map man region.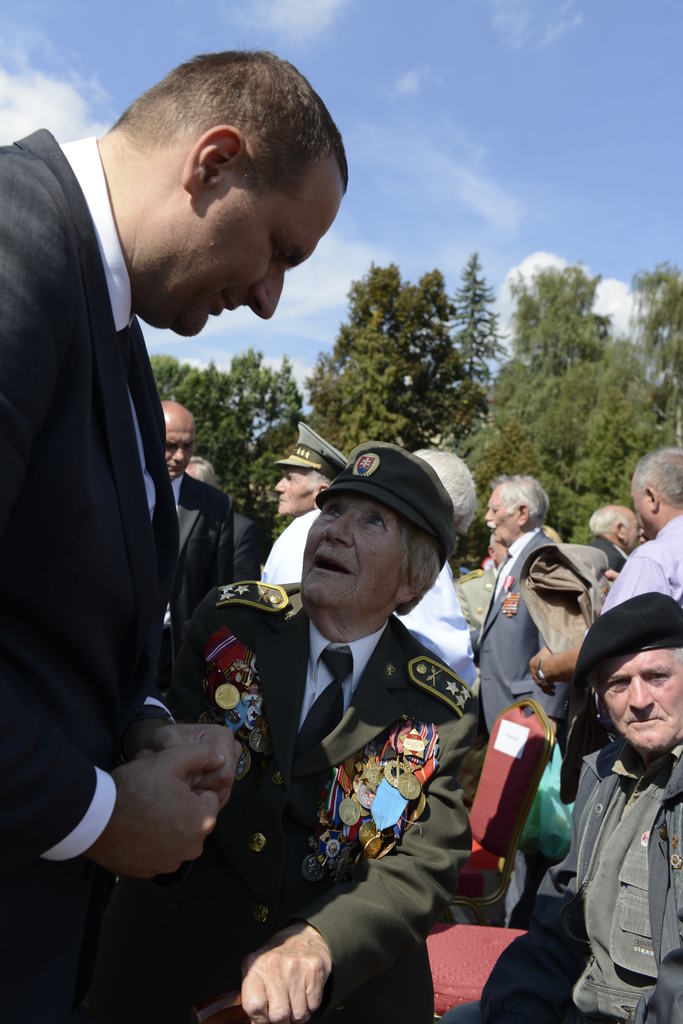
Mapped to rect(581, 499, 643, 569).
